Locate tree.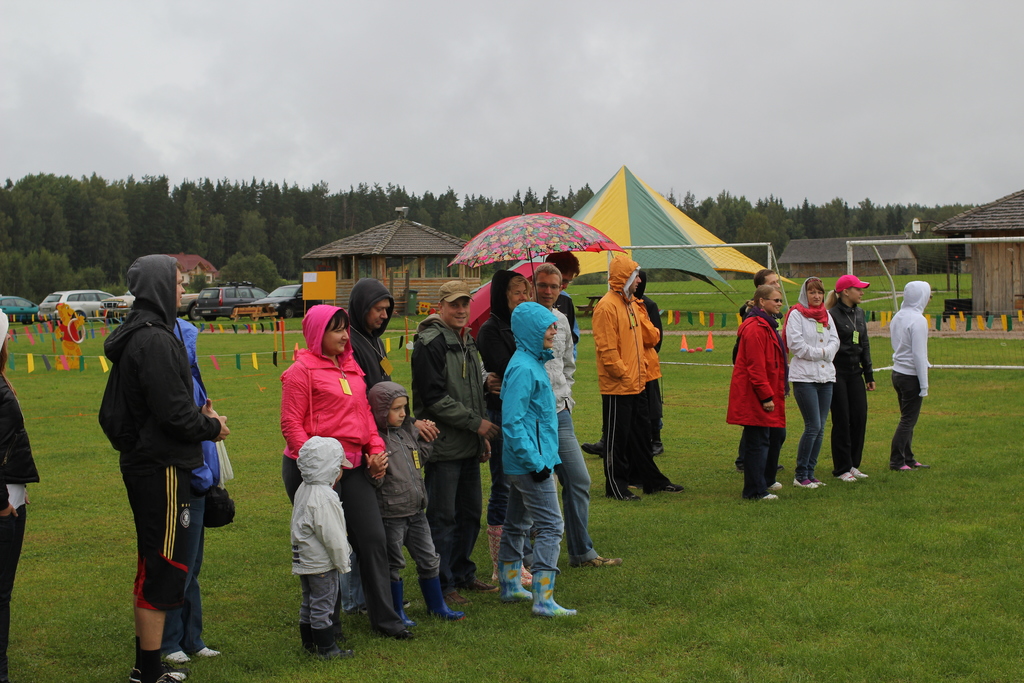
Bounding box: pyautogui.locateOnScreen(0, 170, 987, 310).
